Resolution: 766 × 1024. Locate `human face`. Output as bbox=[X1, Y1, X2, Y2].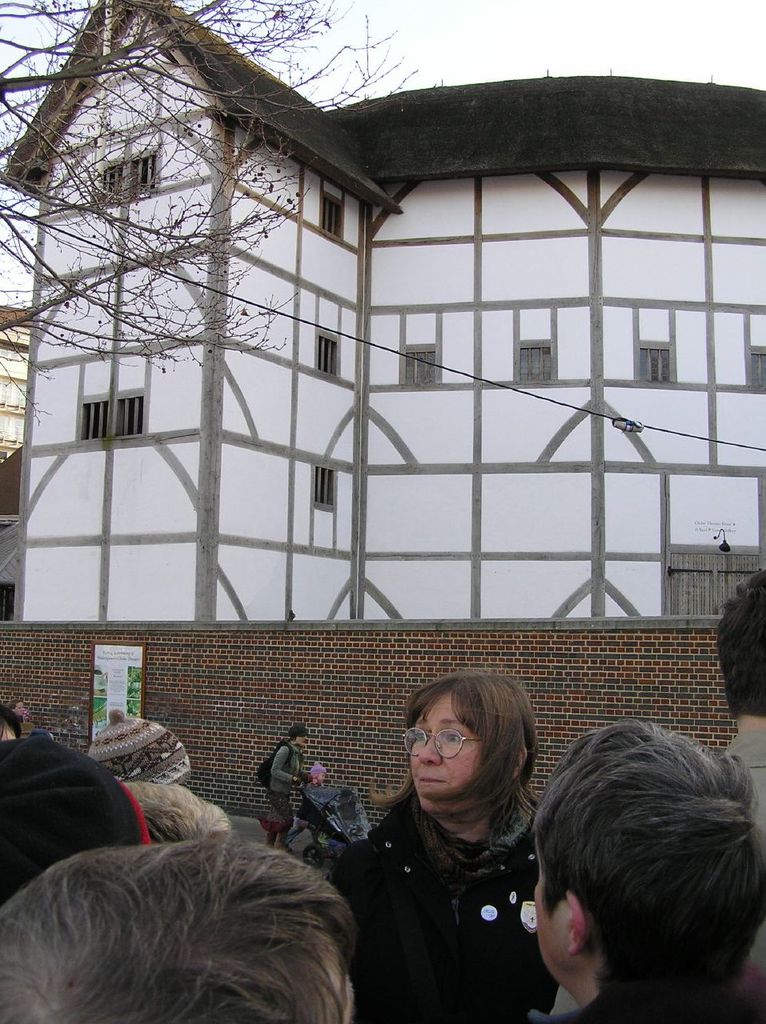
bbox=[408, 690, 482, 810].
